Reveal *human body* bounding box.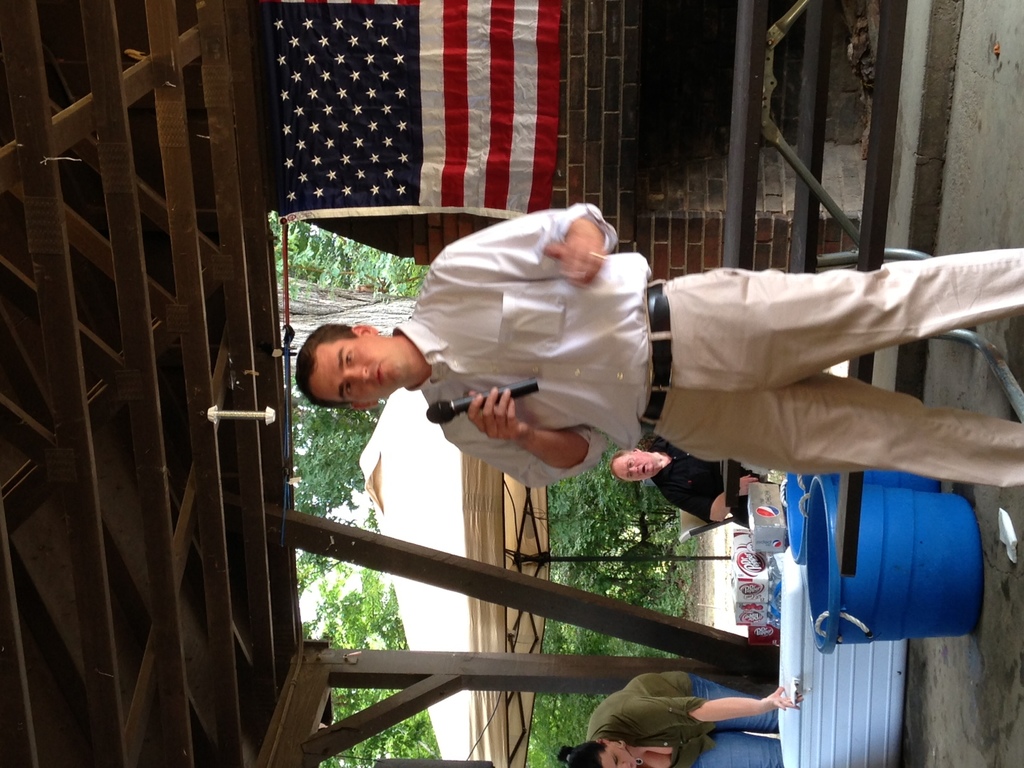
Revealed: BBox(298, 204, 1023, 491).
